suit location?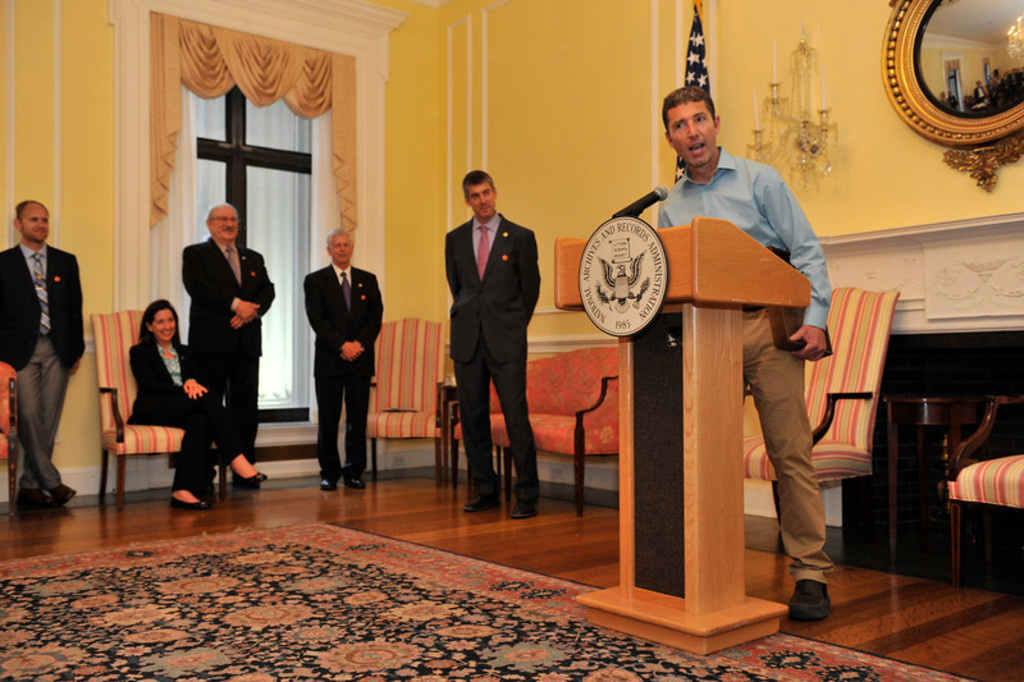
x1=448, y1=214, x2=541, y2=505
